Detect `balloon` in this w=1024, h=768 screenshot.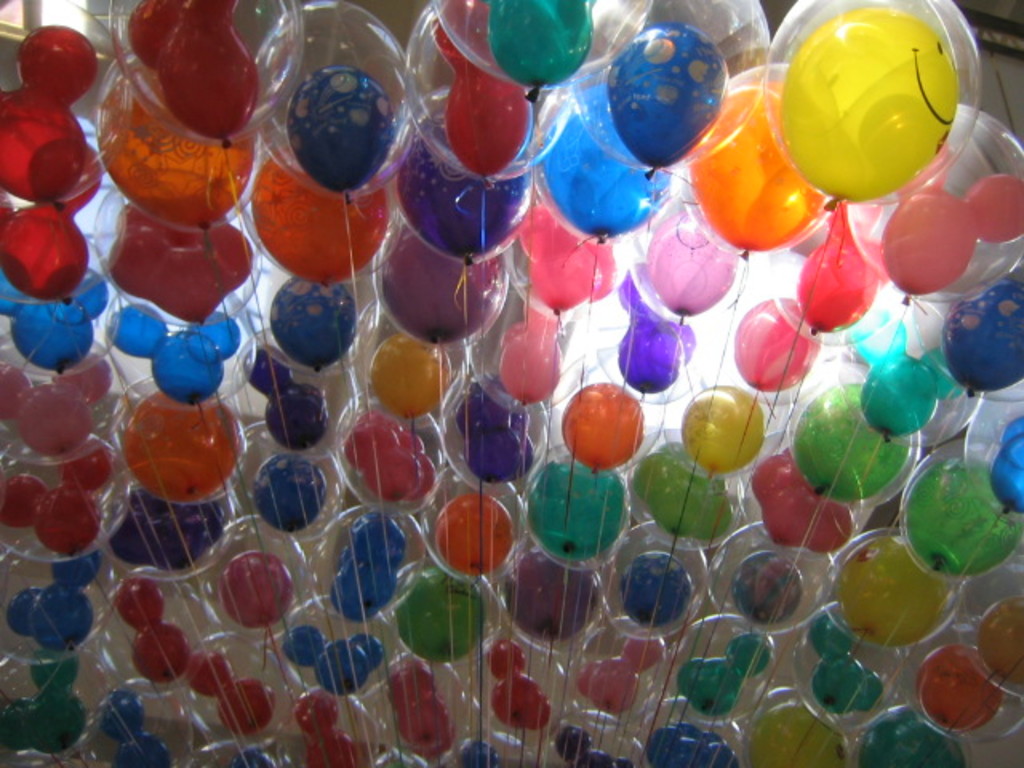
Detection: x1=0 y1=448 x2=114 y2=557.
